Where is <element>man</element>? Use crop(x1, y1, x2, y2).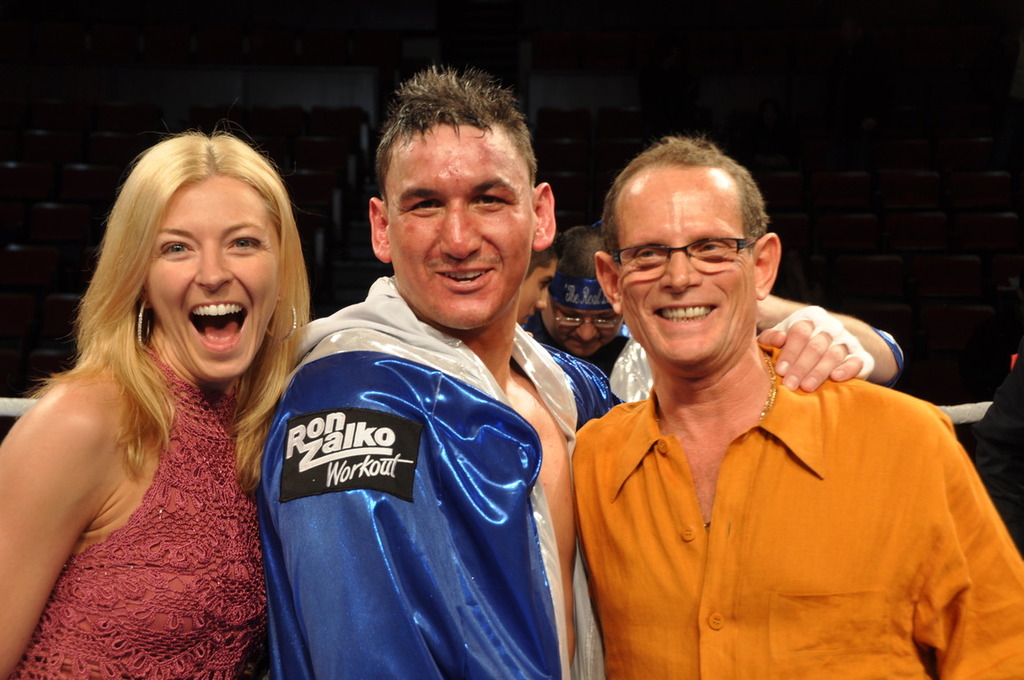
crop(258, 67, 871, 679).
